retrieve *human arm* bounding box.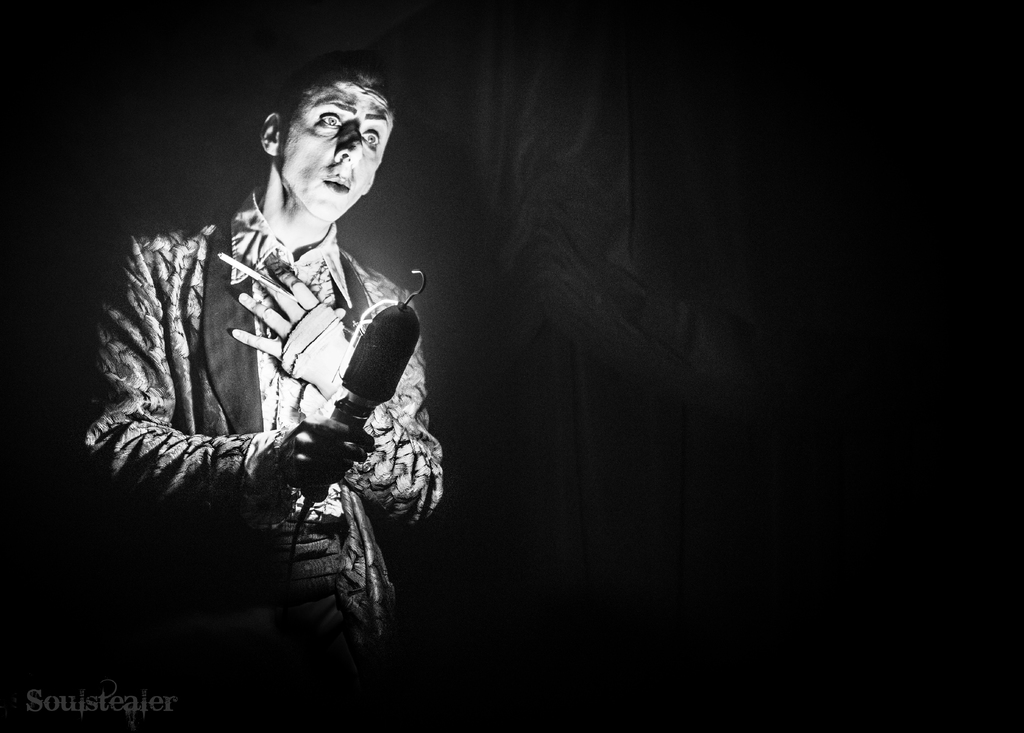
Bounding box: x1=232, y1=257, x2=454, y2=522.
